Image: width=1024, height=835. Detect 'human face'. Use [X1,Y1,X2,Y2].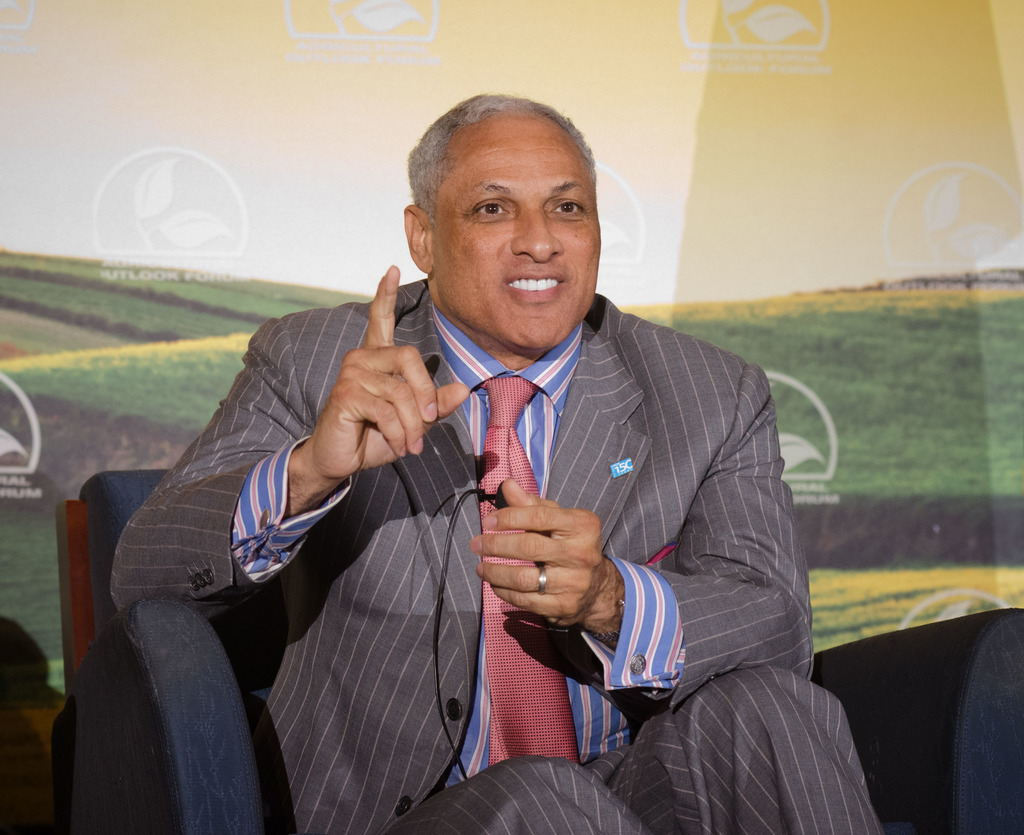
[434,114,602,351].
